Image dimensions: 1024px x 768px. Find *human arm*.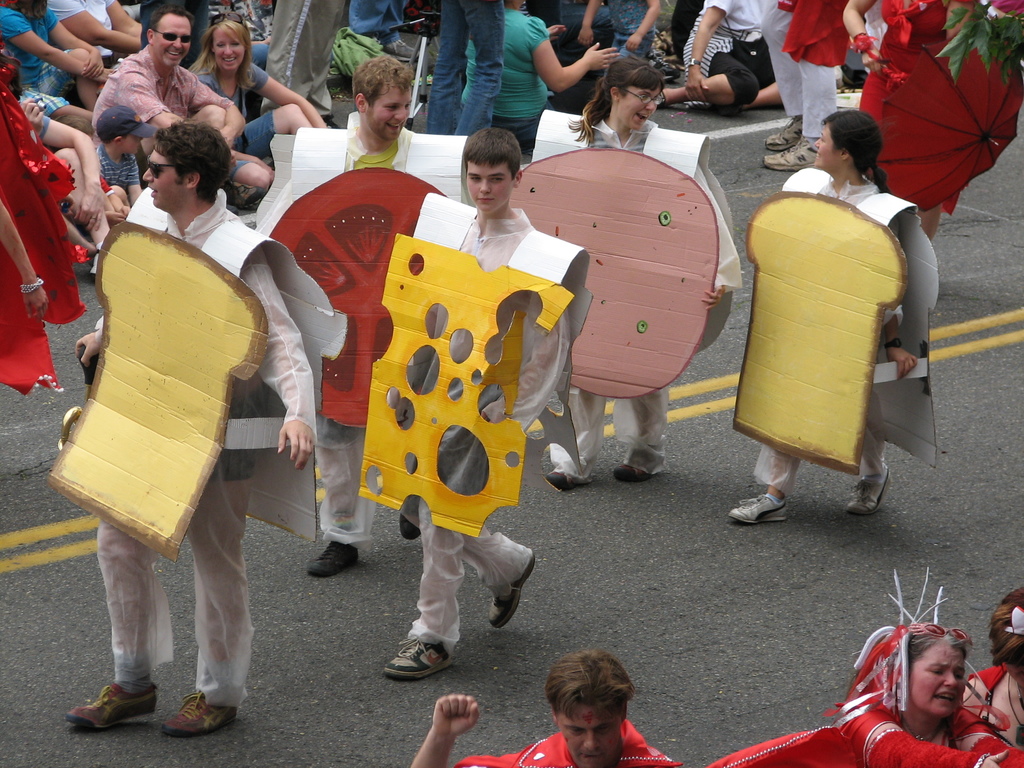
region(841, 0, 877, 56).
